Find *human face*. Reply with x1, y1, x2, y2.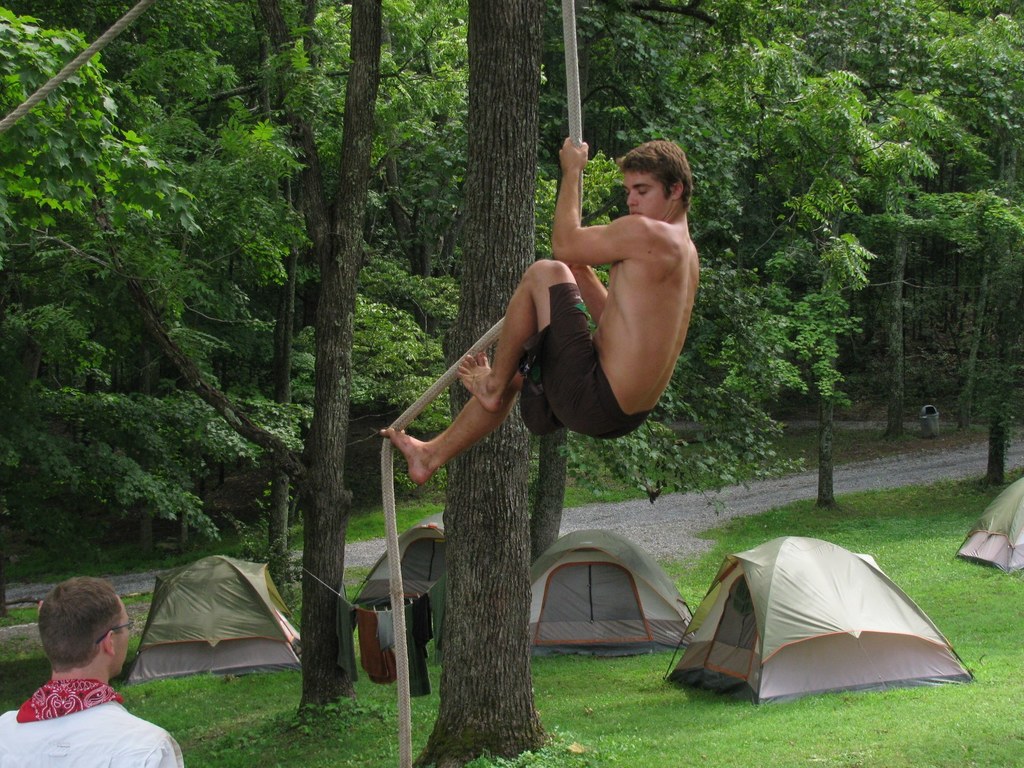
113, 602, 130, 674.
